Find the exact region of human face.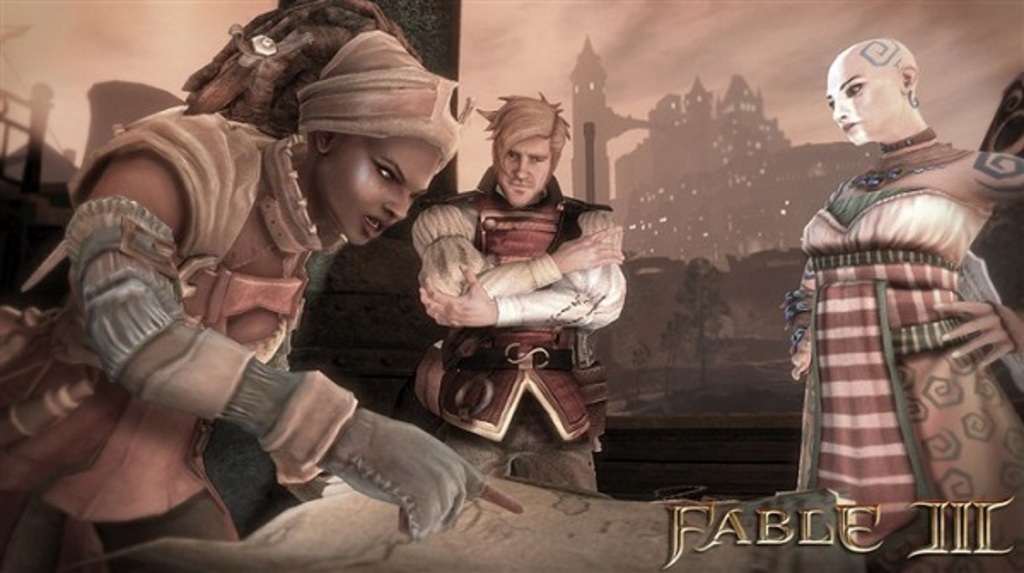
Exact region: [321,136,444,242].
